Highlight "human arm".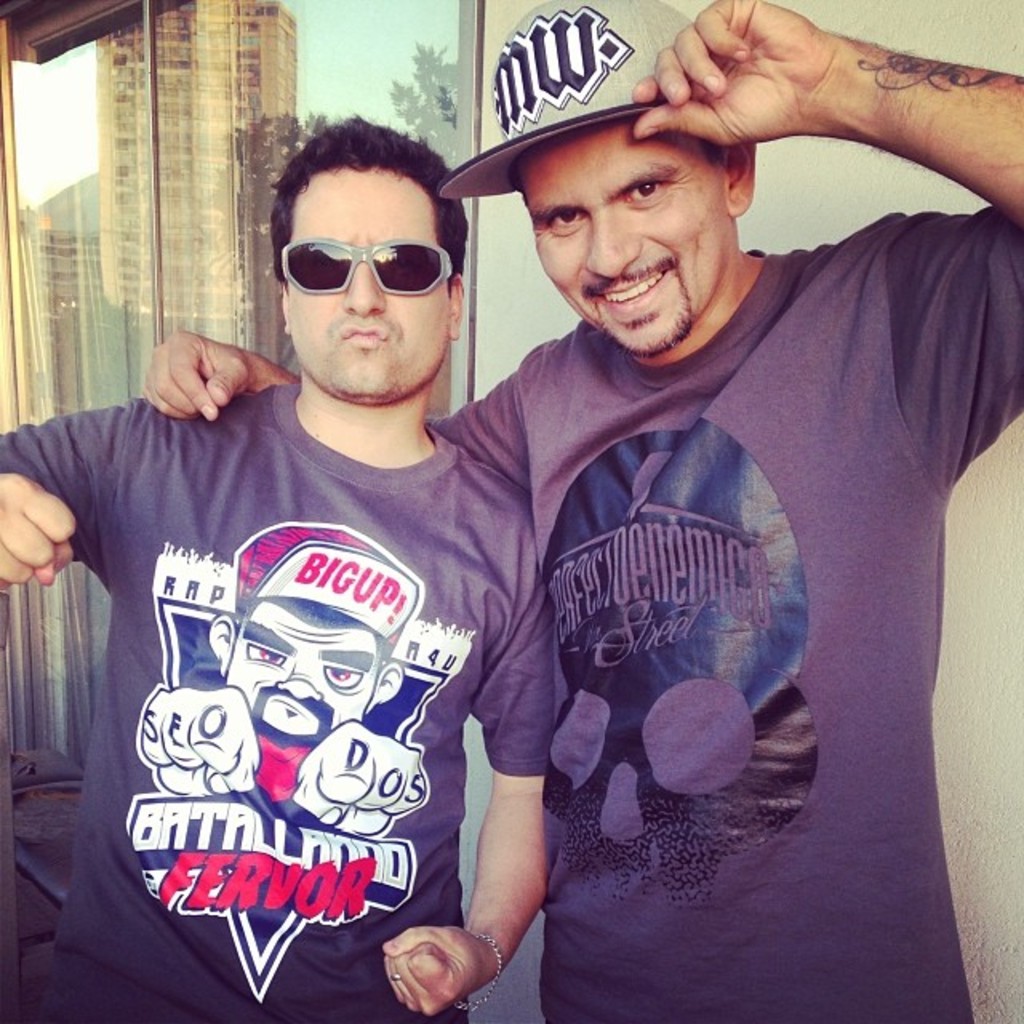
Highlighted region: (left=0, top=386, right=138, bottom=587).
